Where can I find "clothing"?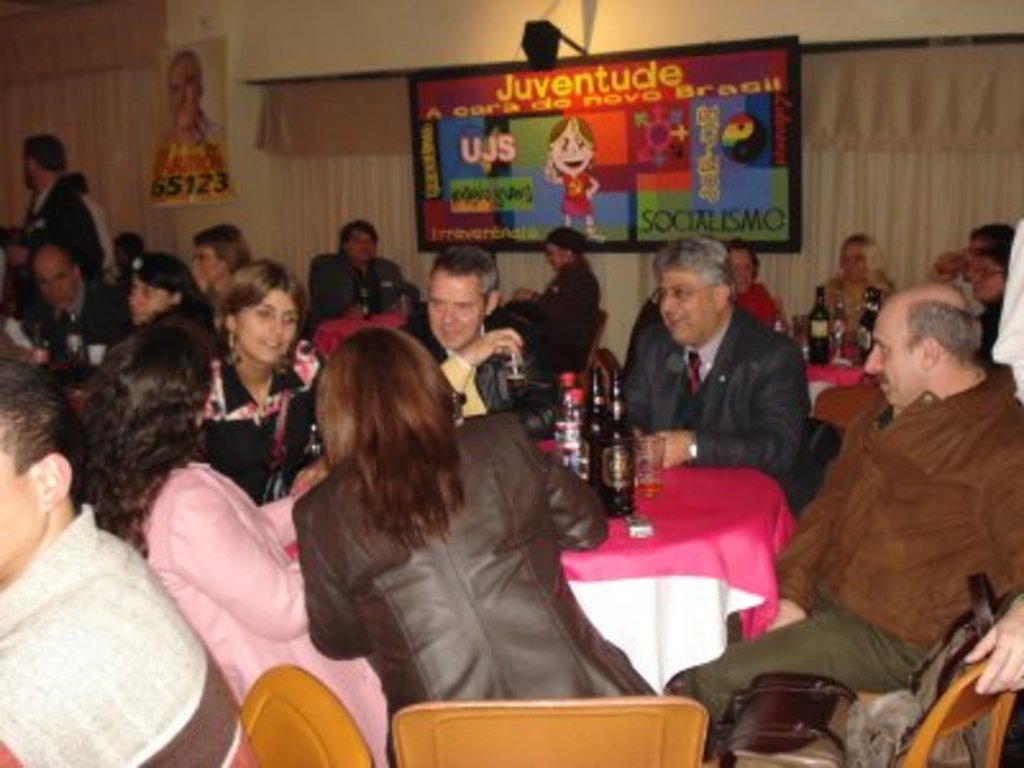
You can find it at x1=300, y1=238, x2=440, y2=351.
